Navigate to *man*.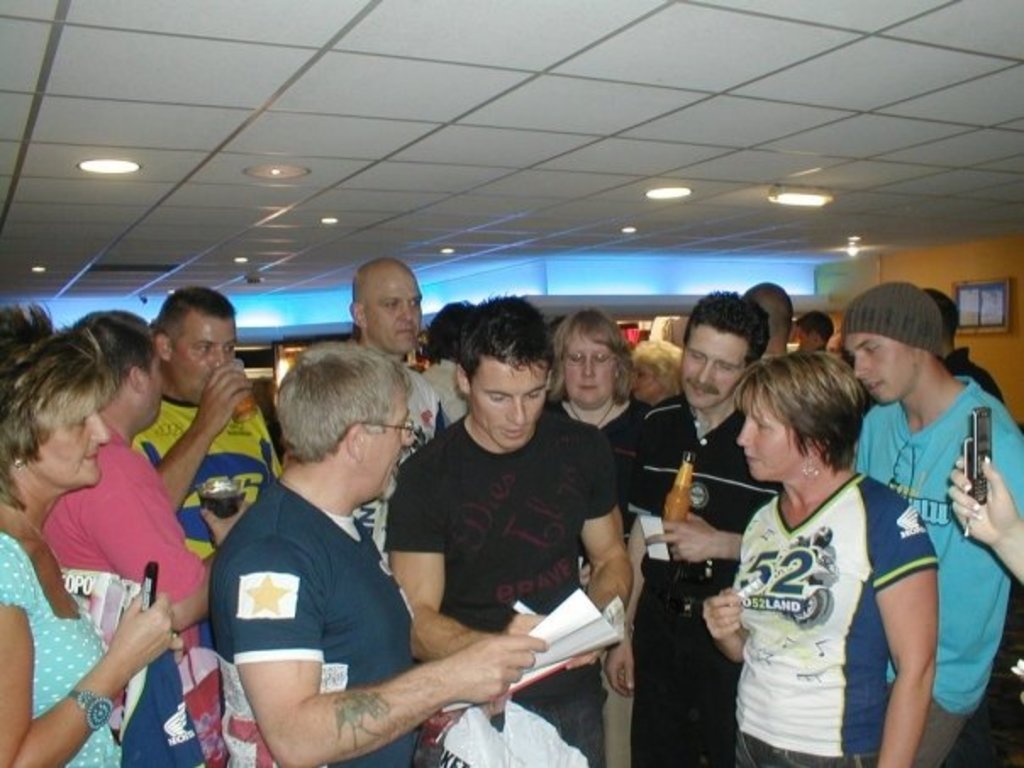
Navigation target: detection(609, 288, 782, 766).
